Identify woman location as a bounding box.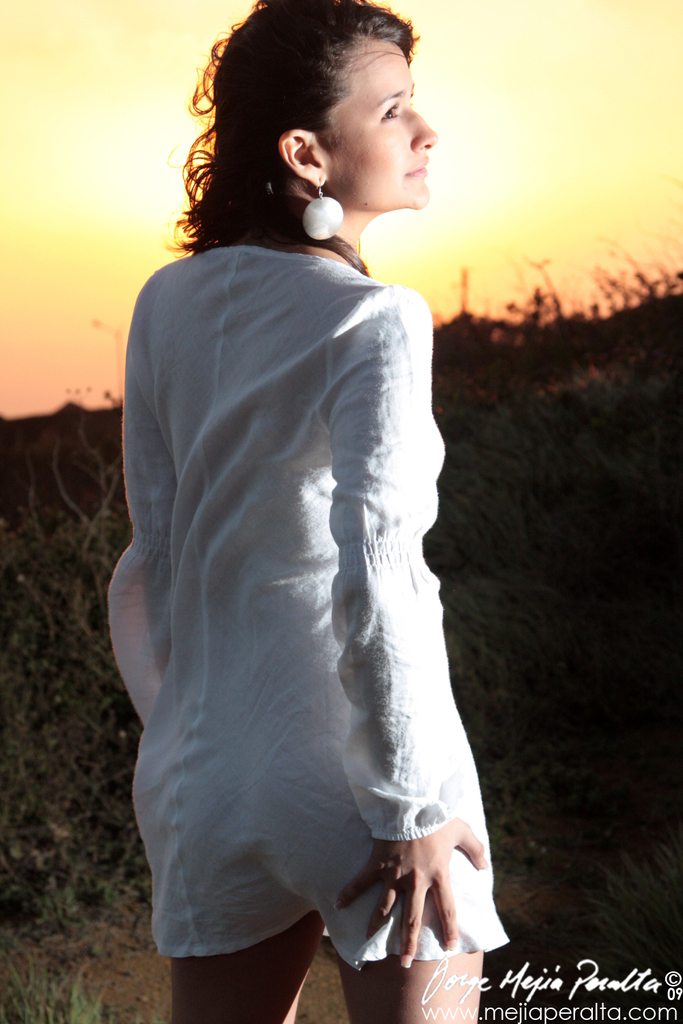
[x1=105, y1=0, x2=505, y2=1023].
